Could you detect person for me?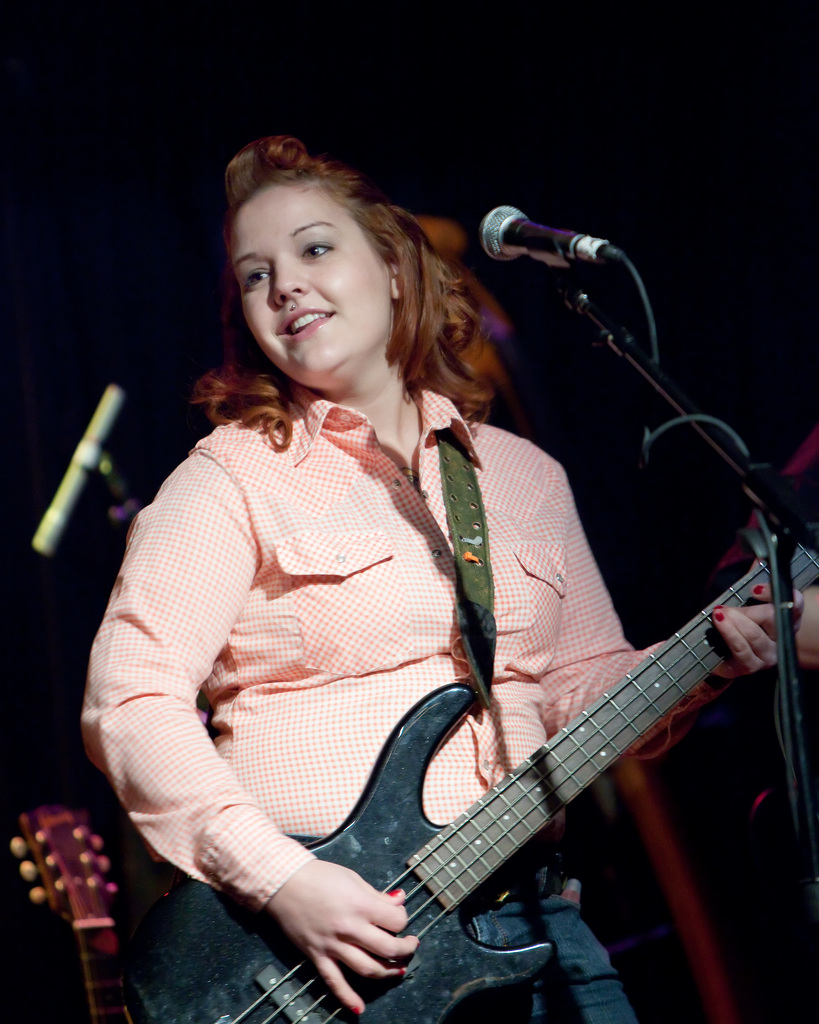
Detection result: box=[74, 131, 802, 1023].
